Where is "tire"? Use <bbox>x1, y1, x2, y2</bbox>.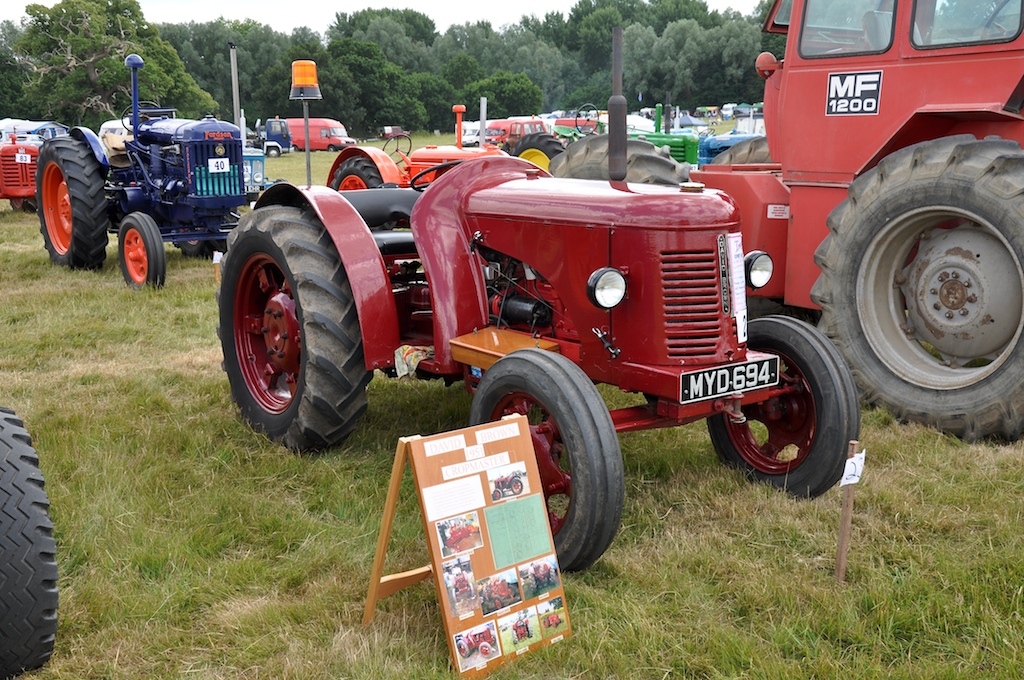
<bbox>113, 208, 166, 292</bbox>.
